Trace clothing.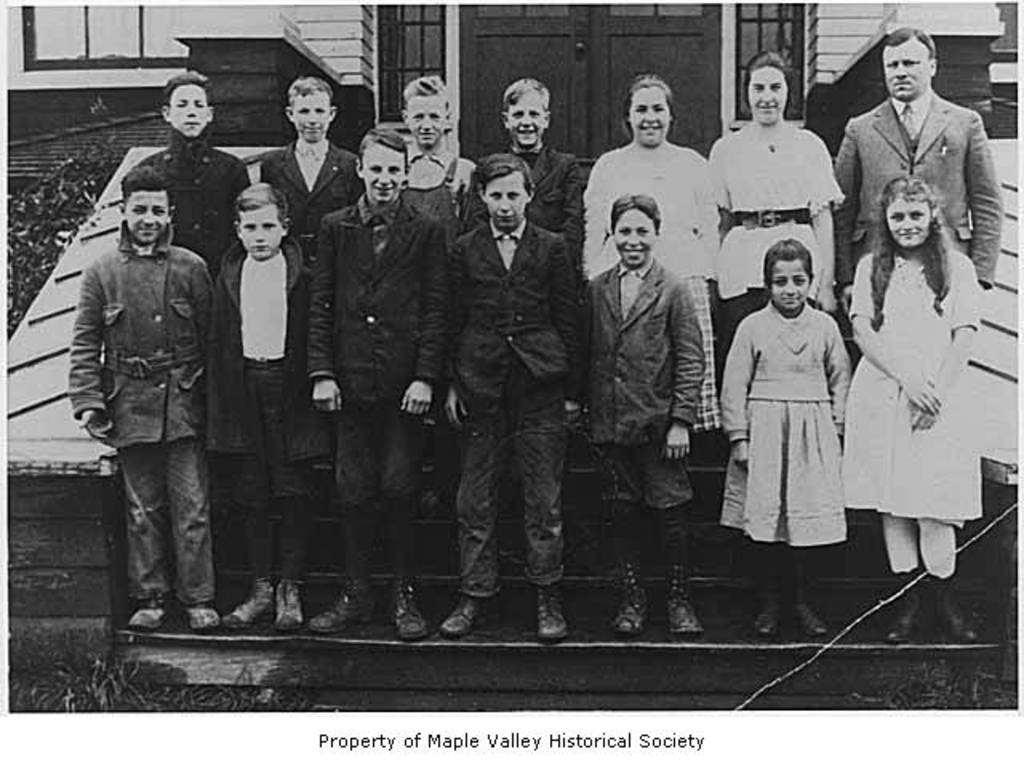
Traced to box=[210, 238, 330, 592].
